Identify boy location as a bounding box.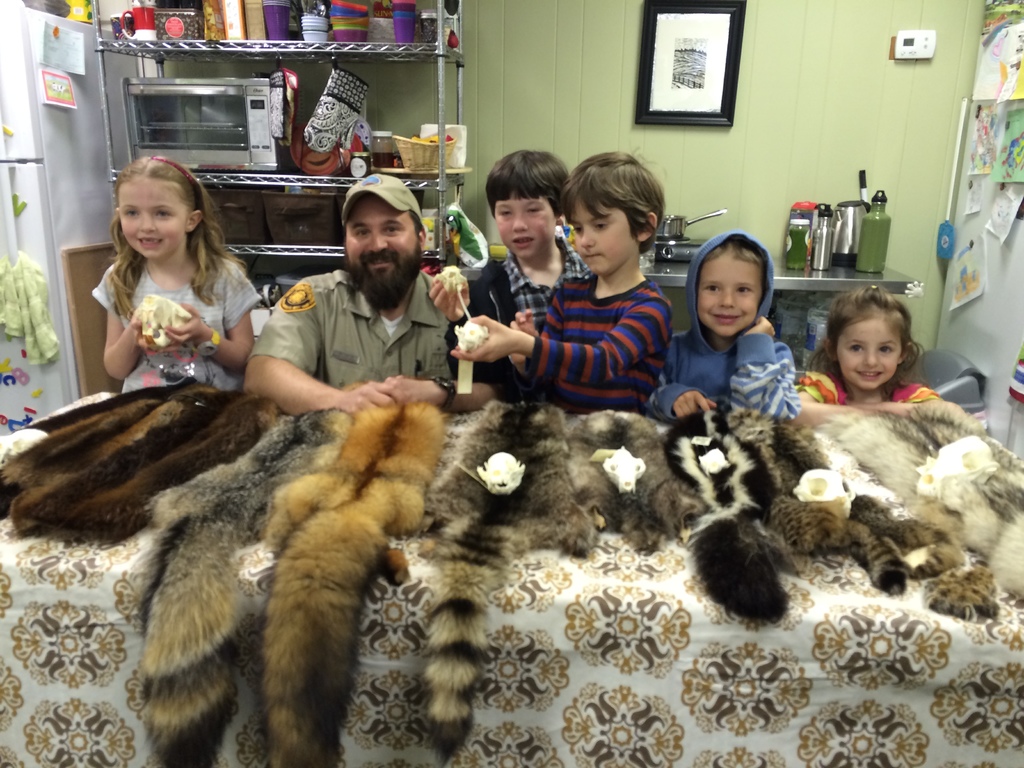
665 228 822 435.
